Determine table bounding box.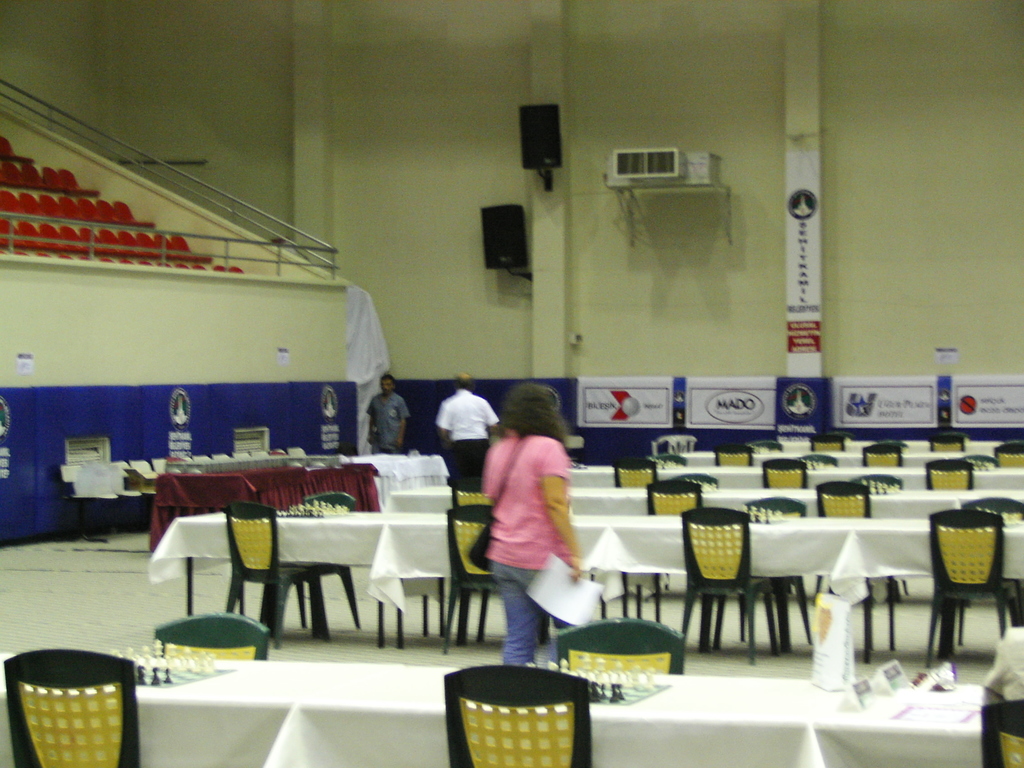
Determined: box(152, 462, 376, 554).
